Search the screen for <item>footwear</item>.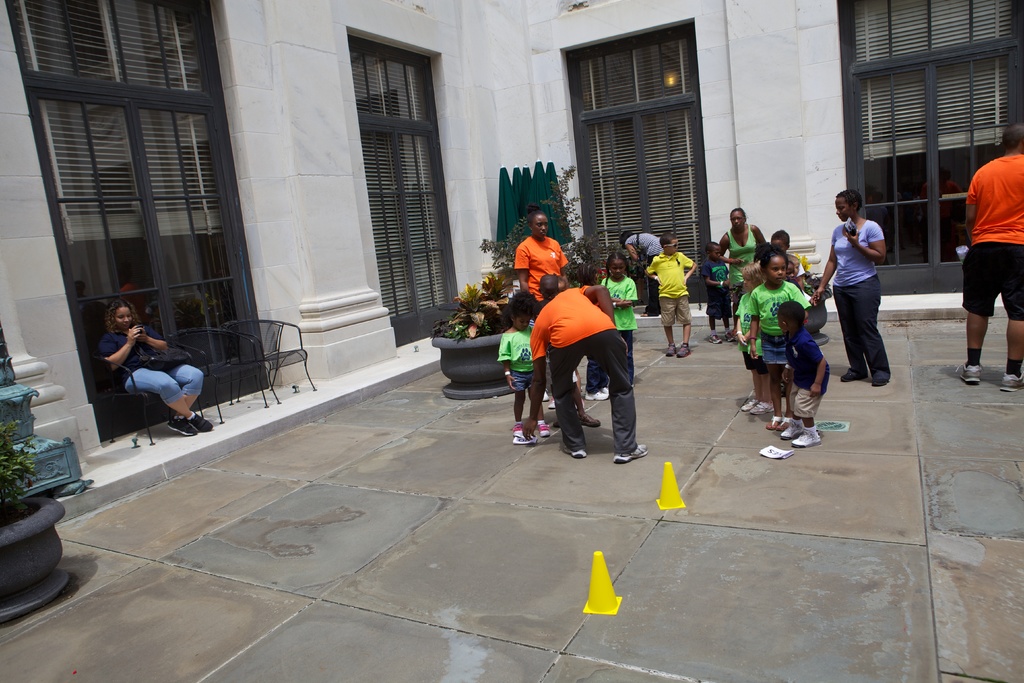
Found at pyautogui.locateOnScreen(577, 411, 604, 429).
